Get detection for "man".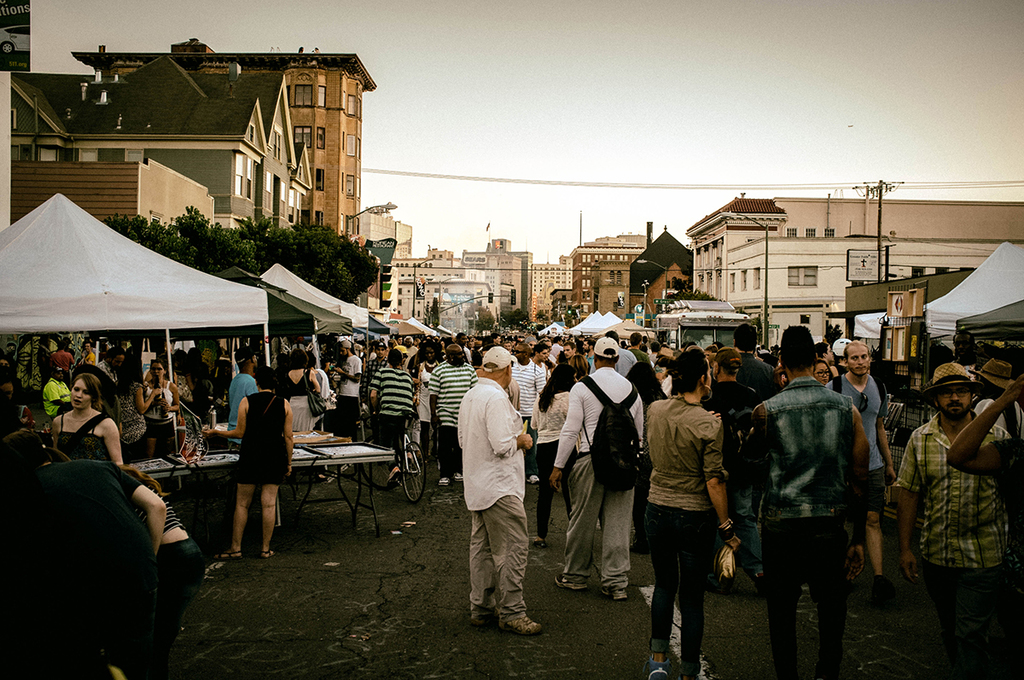
Detection: (left=332, top=336, right=358, bottom=439).
